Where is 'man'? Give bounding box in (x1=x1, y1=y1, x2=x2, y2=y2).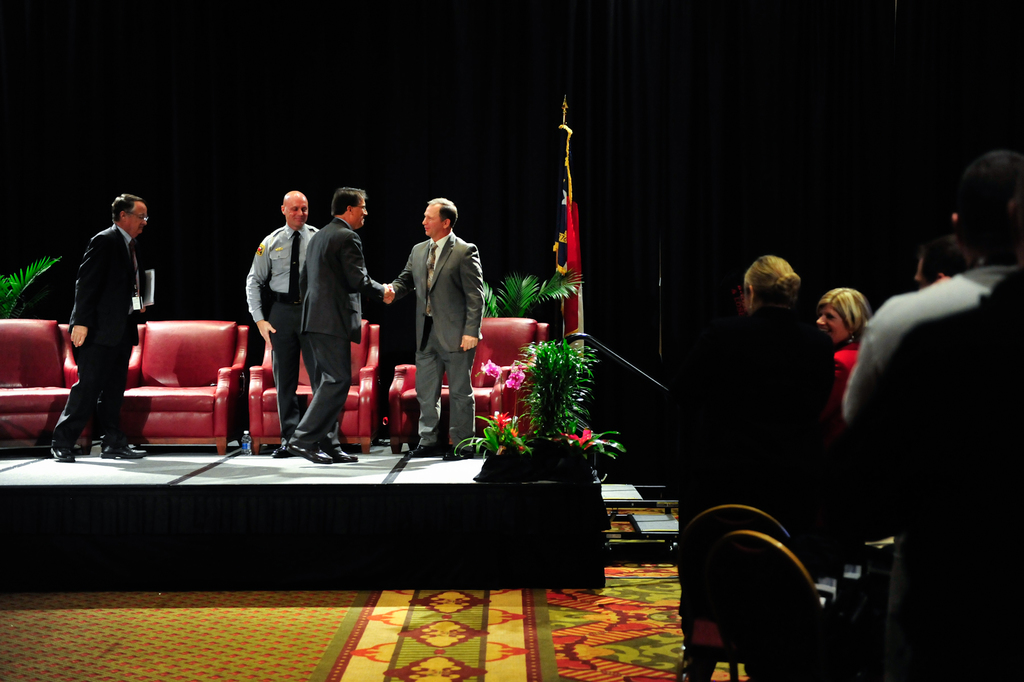
(x1=239, y1=188, x2=319, y2=457).
